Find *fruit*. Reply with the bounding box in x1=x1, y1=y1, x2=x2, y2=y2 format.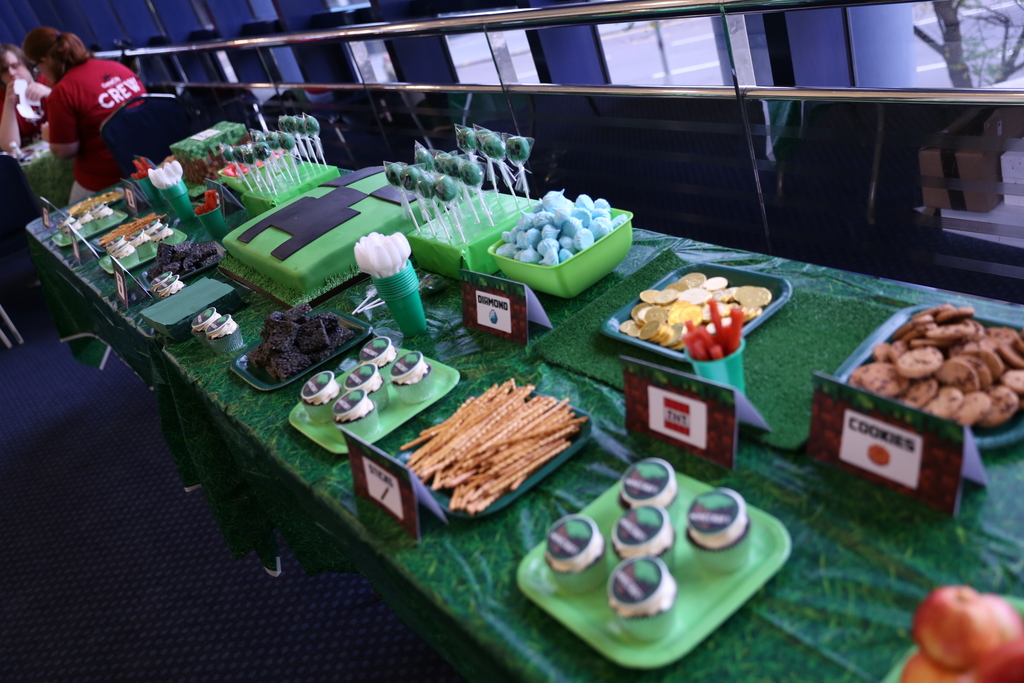
x1=920, y1=597, x2=1016, y2=679.
